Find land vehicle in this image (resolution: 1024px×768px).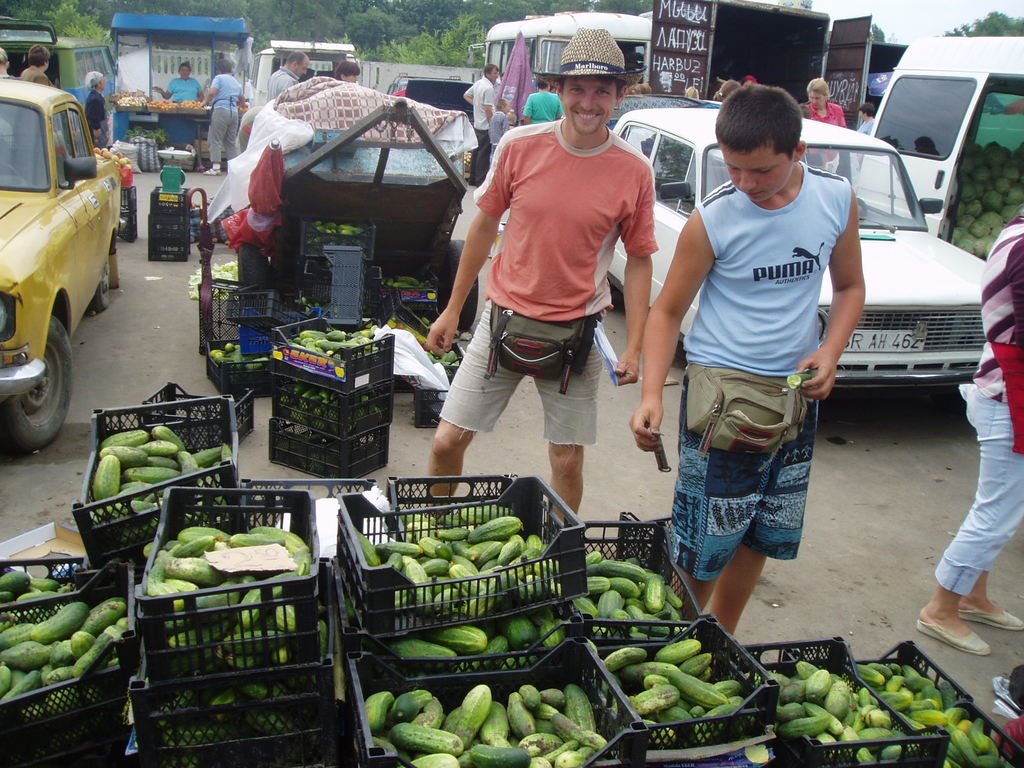
box=[0, 68, 119, 400].
